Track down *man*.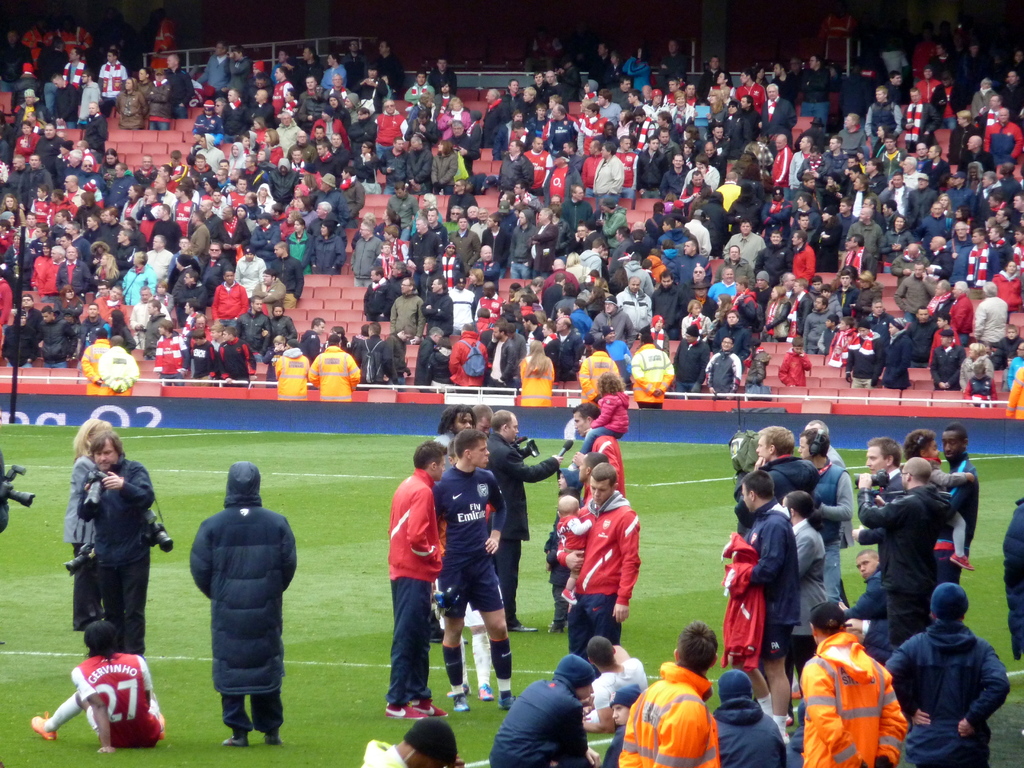
Tracked to 654, 268, 694, 319.
